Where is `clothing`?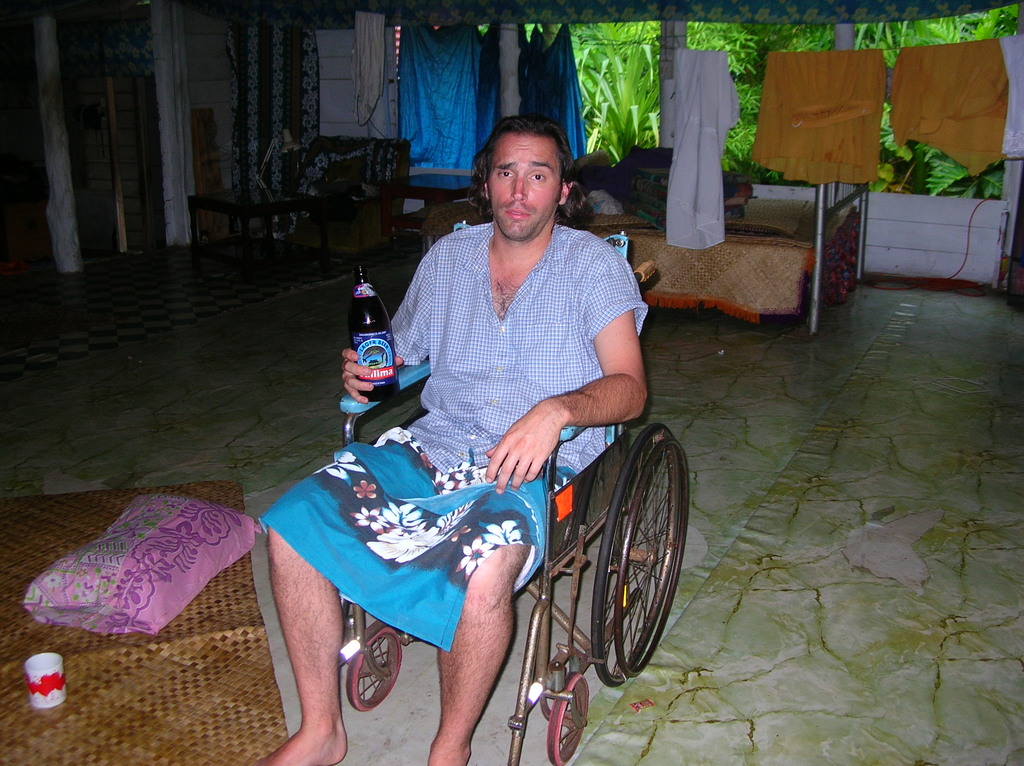
287:210:644:635.
